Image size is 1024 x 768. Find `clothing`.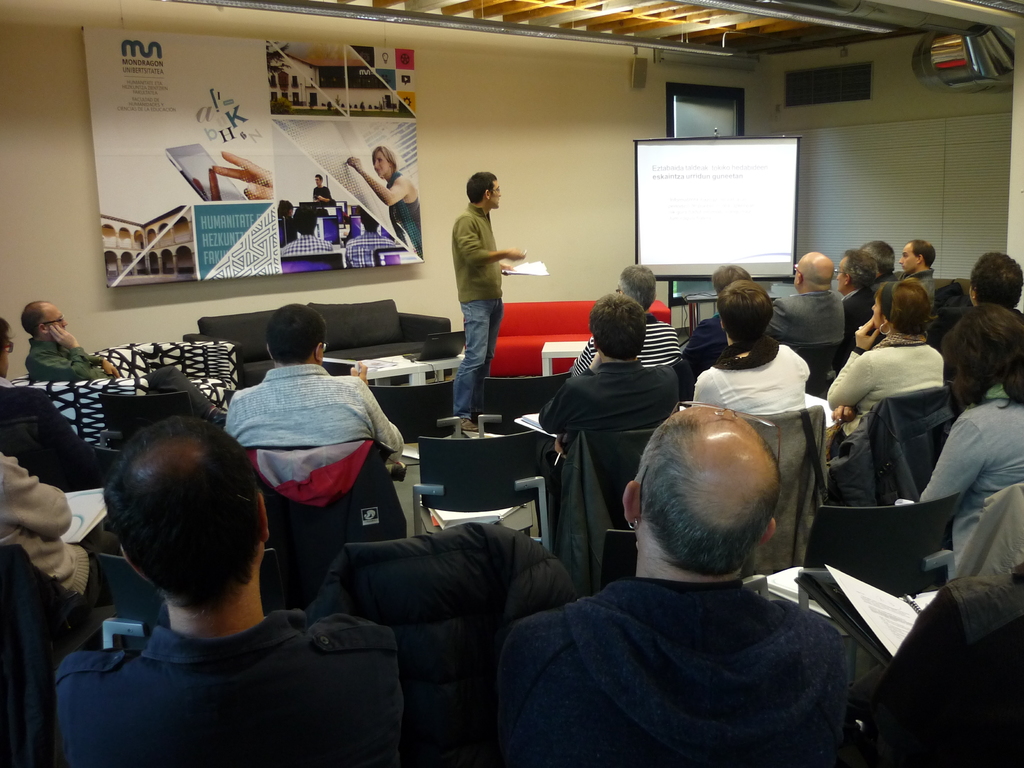
678/315/730/362.
